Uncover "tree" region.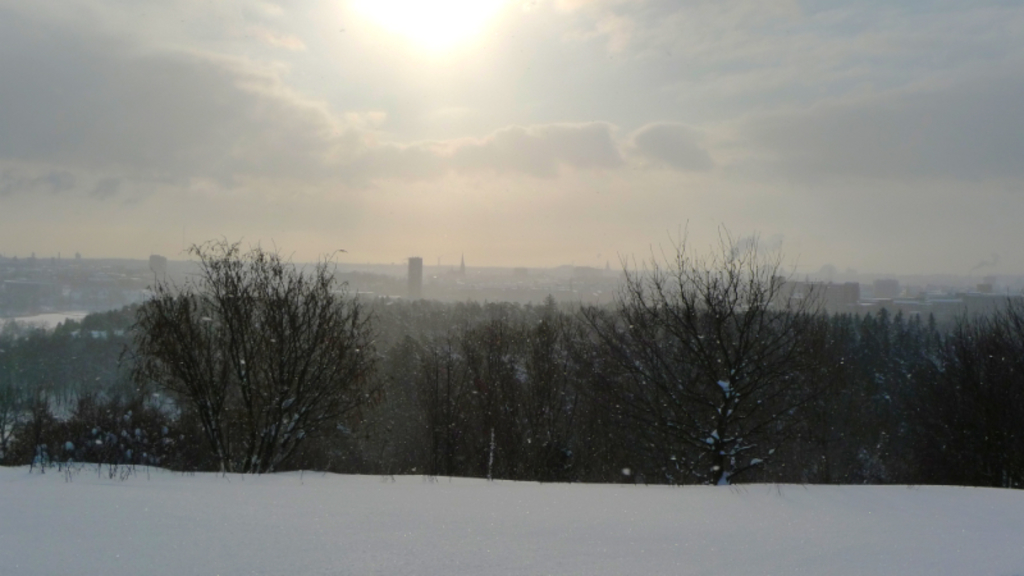
Uncovered: bbox=(118, 216, 387, 463).
